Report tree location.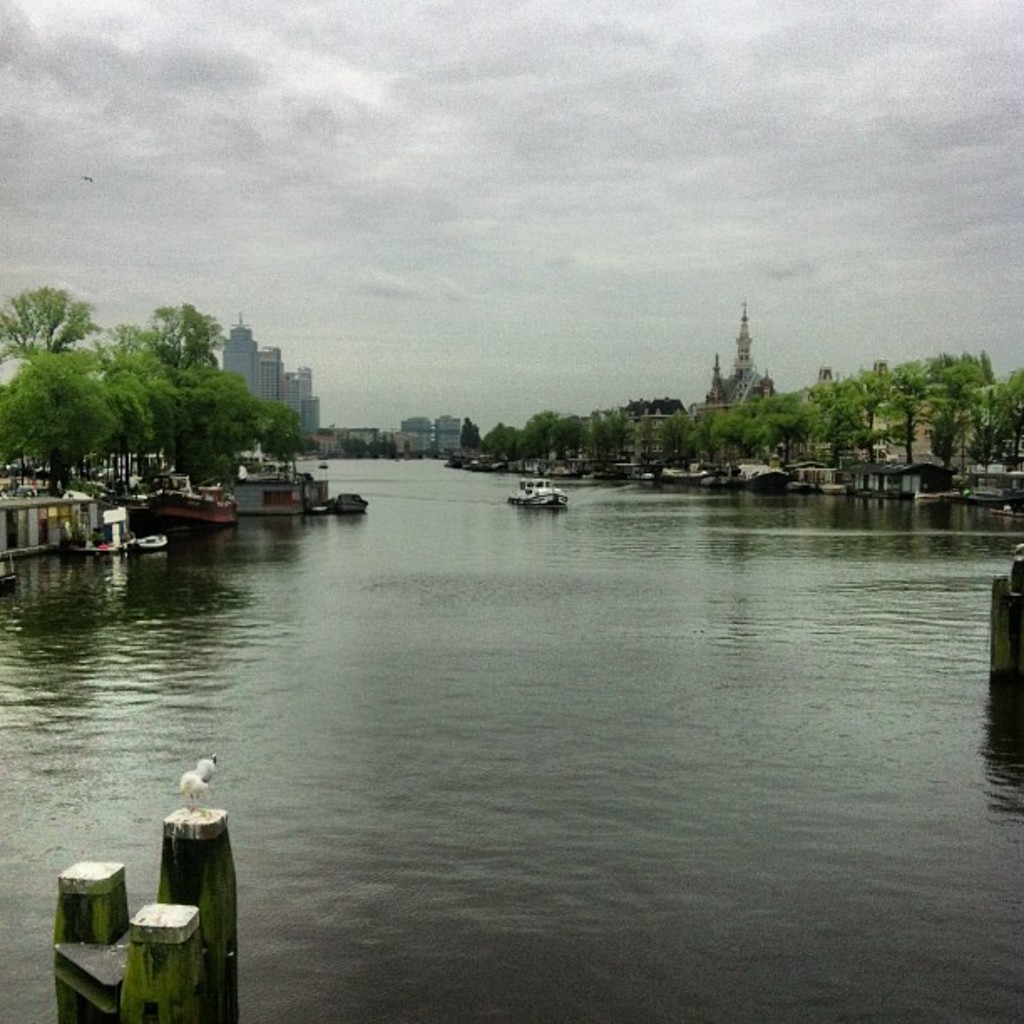
Report: box=[152, 355, 214, 467].
